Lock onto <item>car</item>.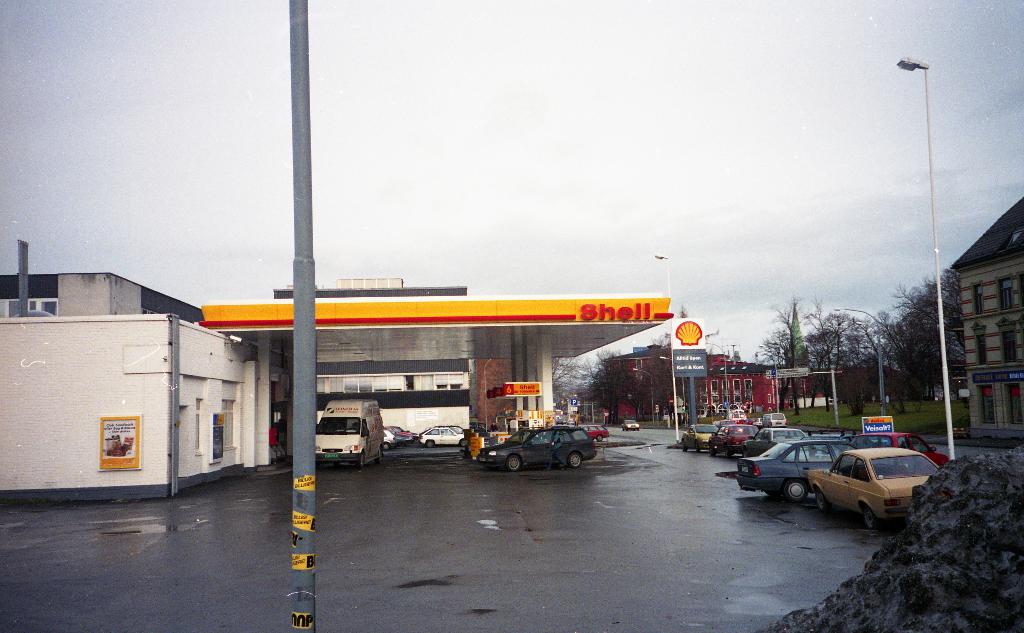
Locked: {"x1": 383, "y1": 423, "x2": 406, "y2": 456}.
